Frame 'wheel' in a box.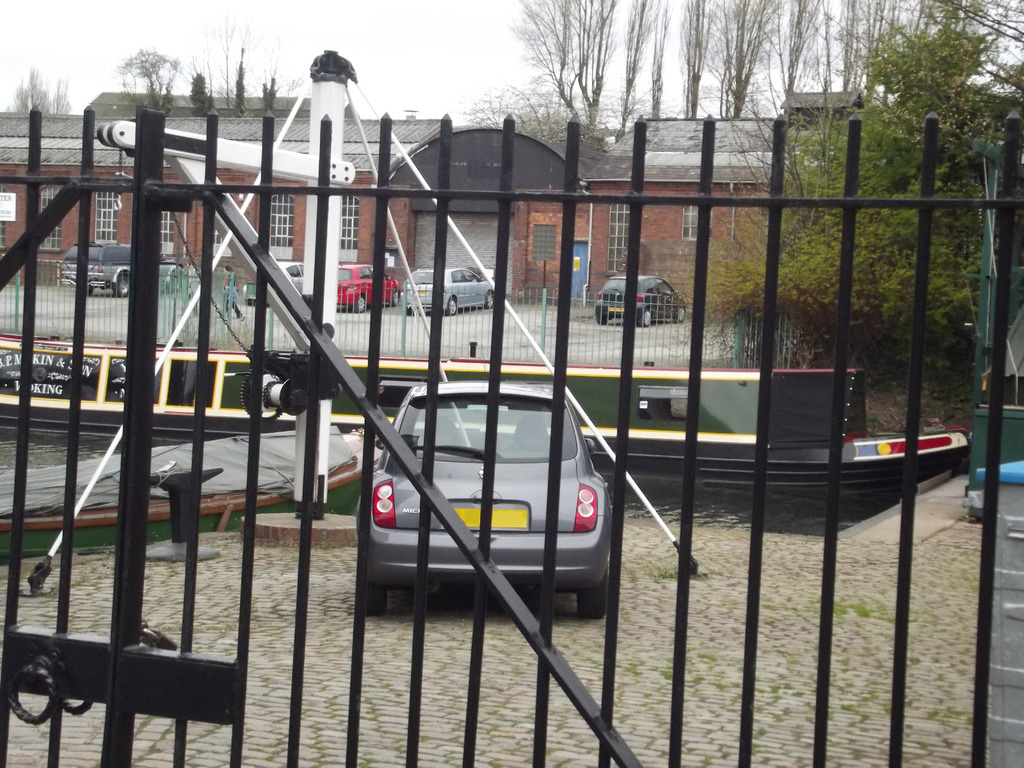
locate(353, 579, 392, 633).
